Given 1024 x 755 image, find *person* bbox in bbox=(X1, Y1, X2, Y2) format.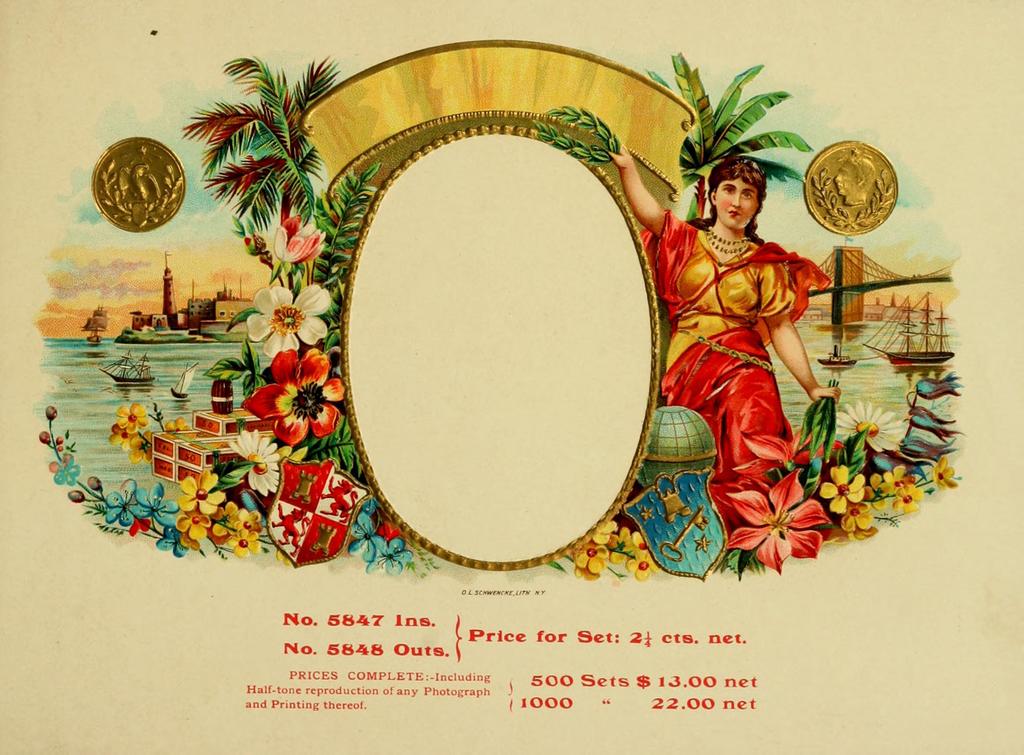
bbox=(657, 122, 835, 567).
